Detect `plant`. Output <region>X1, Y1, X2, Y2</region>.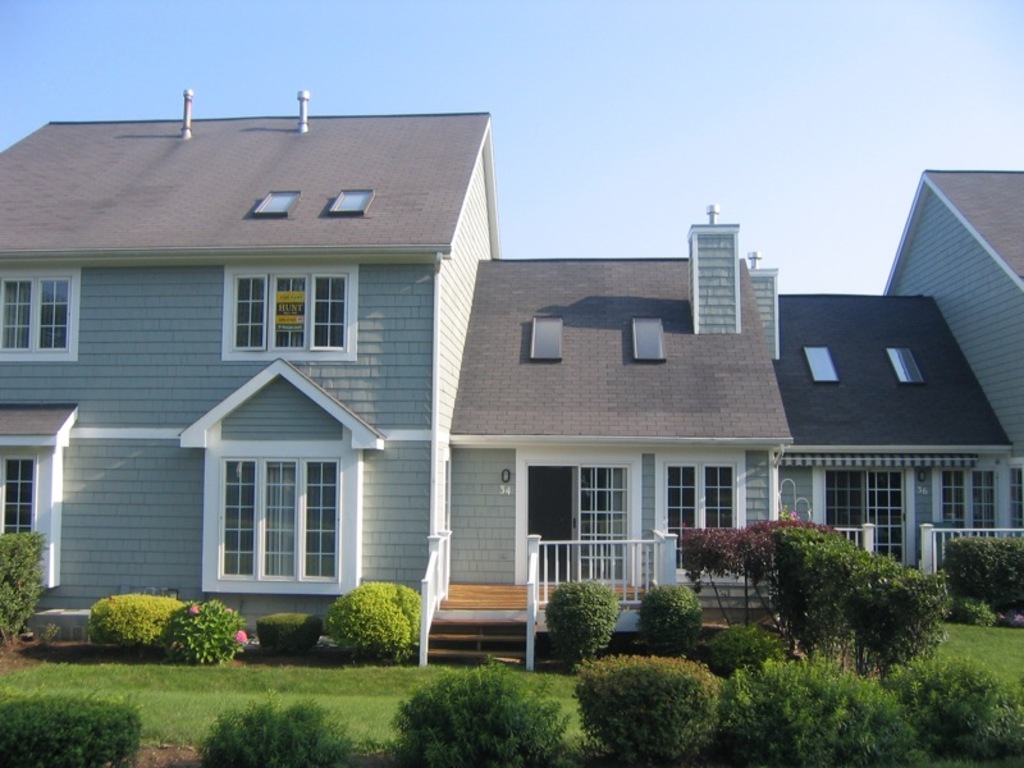
<region>543, 581, 614, 667</region>.
